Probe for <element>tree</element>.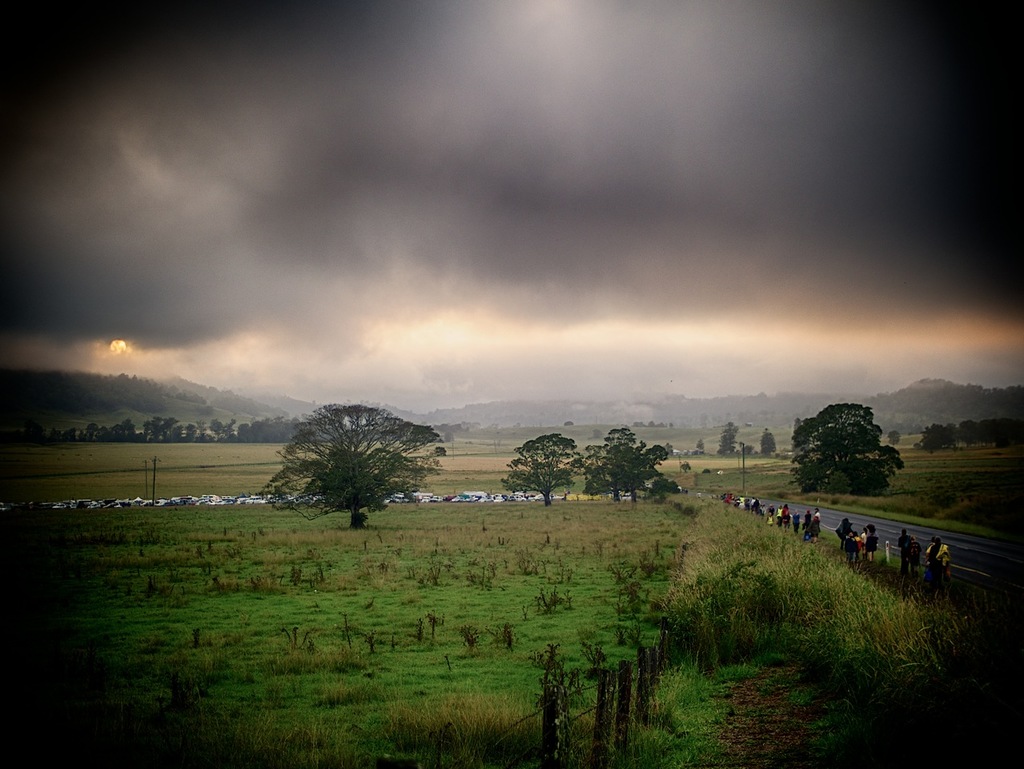
Probe result: [498, 440, 570, 511].
